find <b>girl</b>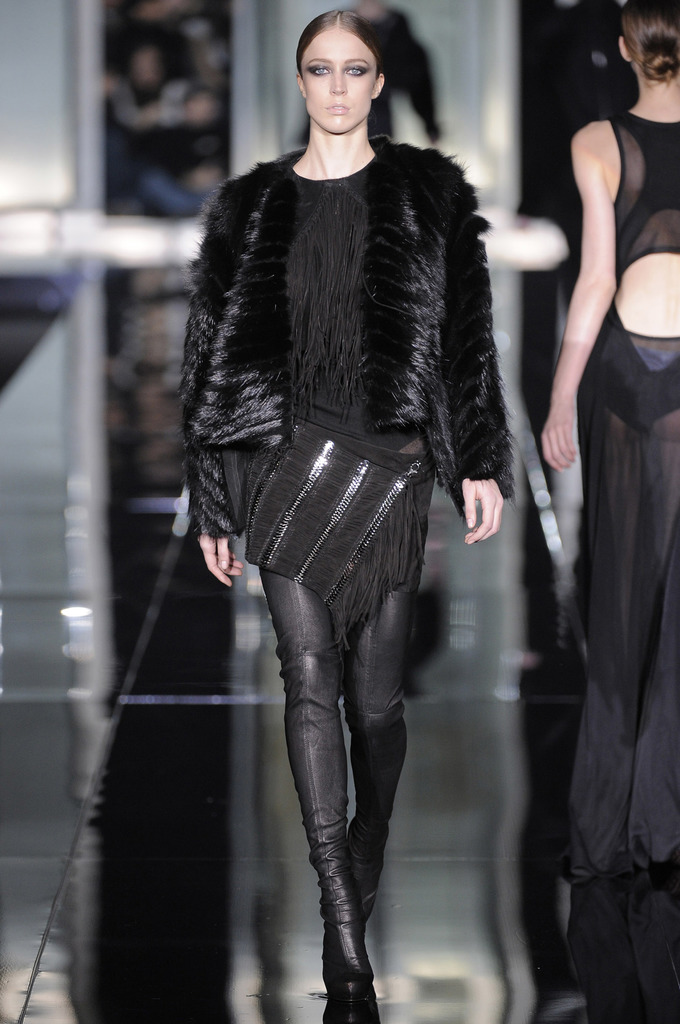
Rect(183, 12, 522, 1005)
